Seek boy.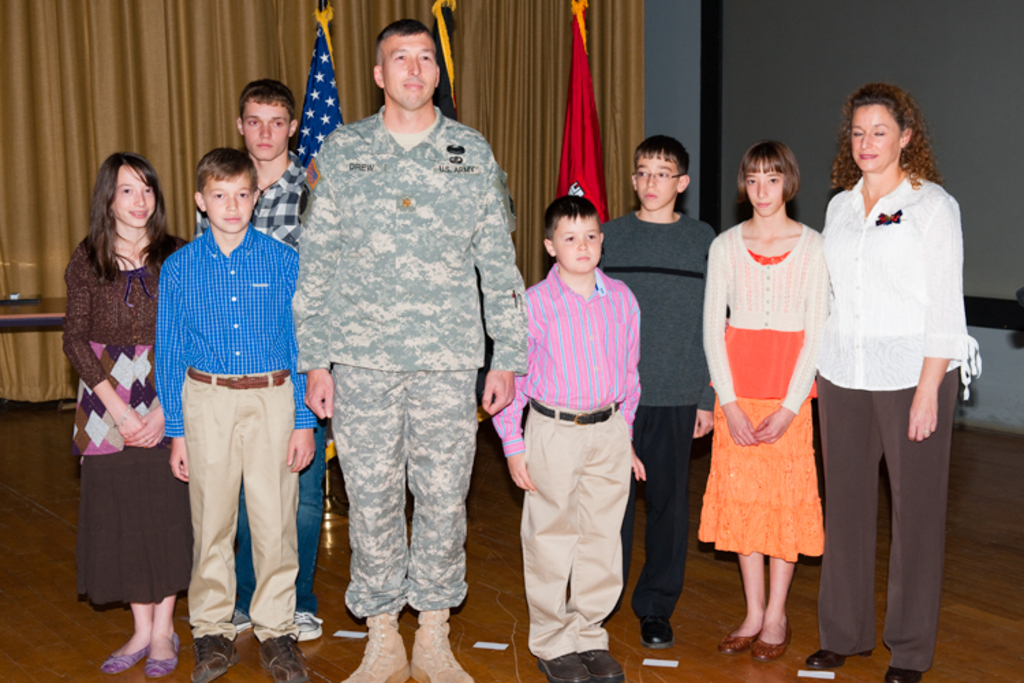
detection(150, 148, 311, 682).
